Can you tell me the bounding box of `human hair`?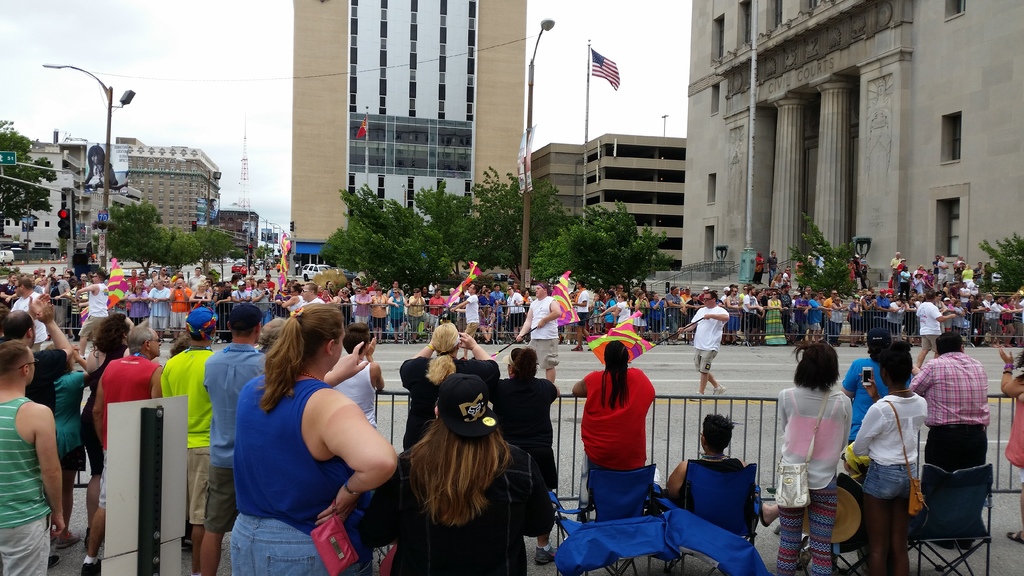
box=[705, 290, 719, 306].
